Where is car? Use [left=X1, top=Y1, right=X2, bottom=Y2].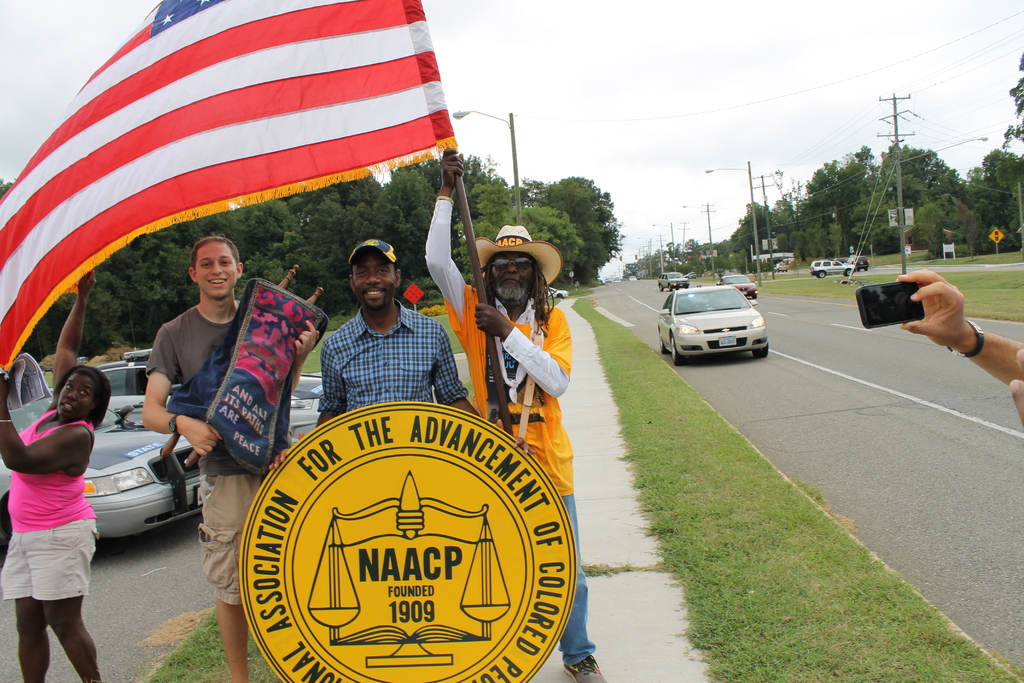
[left=805, top=251, right=862, bottom=273].
